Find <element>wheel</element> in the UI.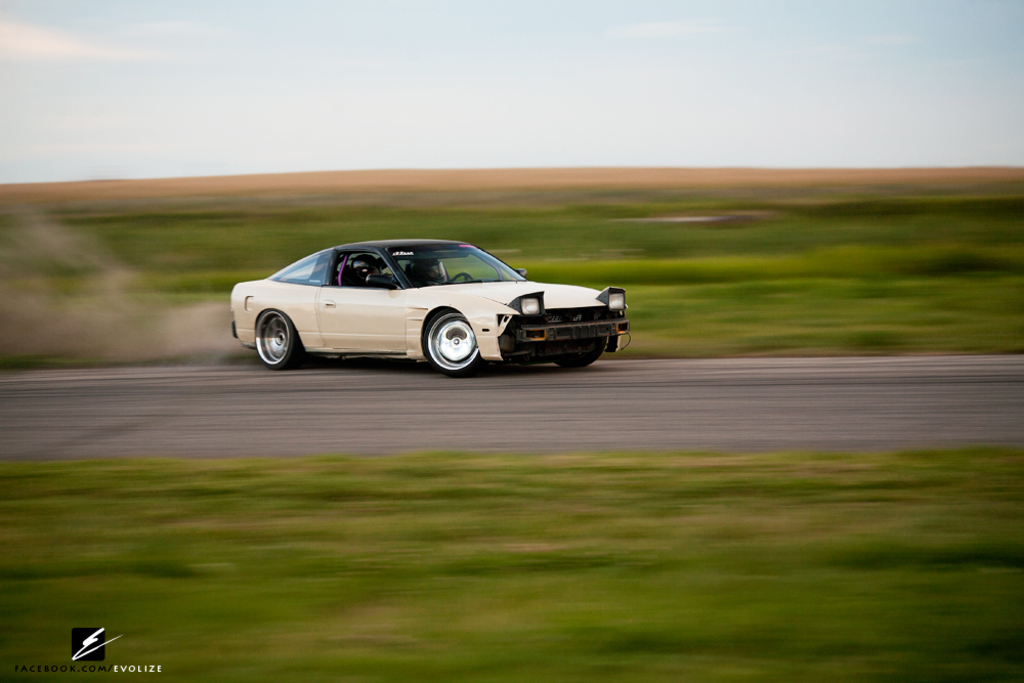
UI element at box(557, 335, 608, 370).
